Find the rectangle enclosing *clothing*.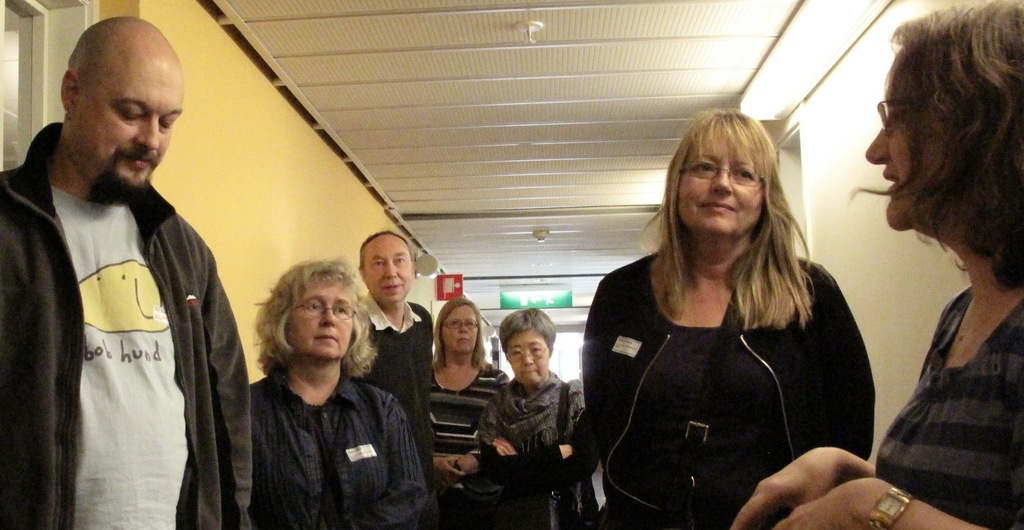
{"x1": 481, "y1": 364, "x2": 609, "y2": 529}.
